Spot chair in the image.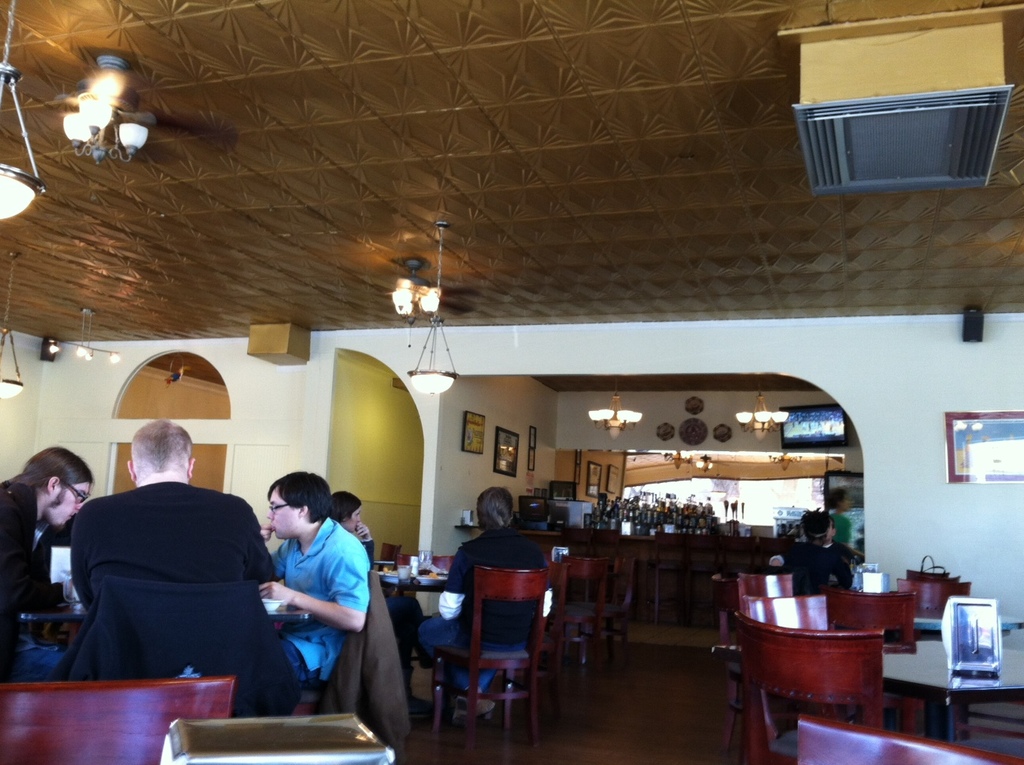
chair found at (x1=703, y1=558, x2=801, y2=754).
